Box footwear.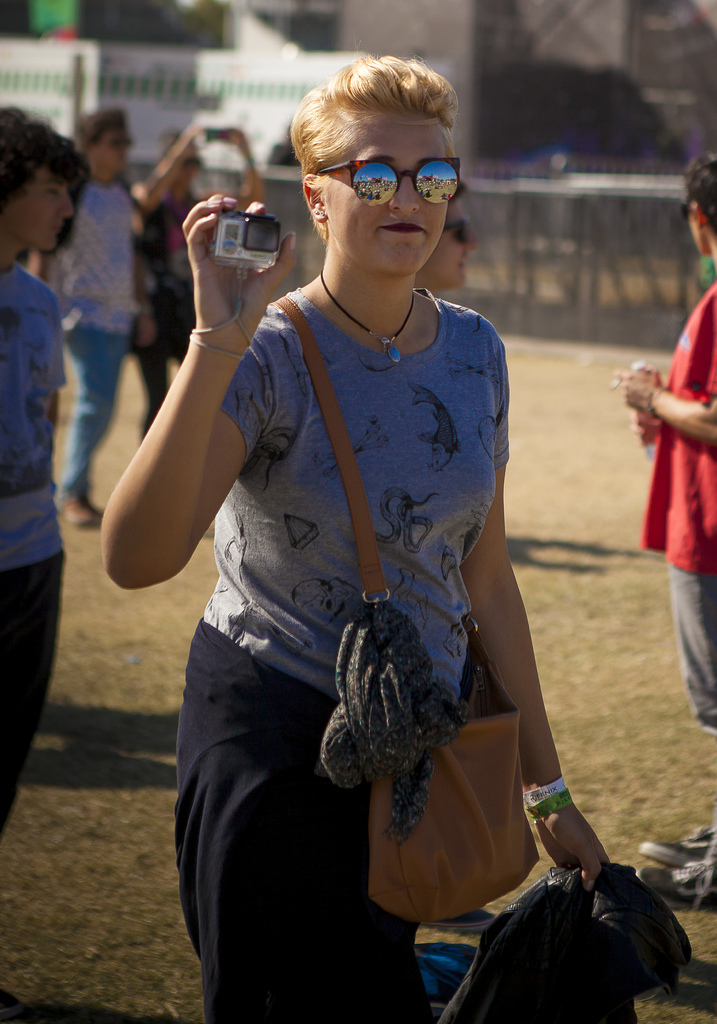
<box>631,850,716,906</box>.
